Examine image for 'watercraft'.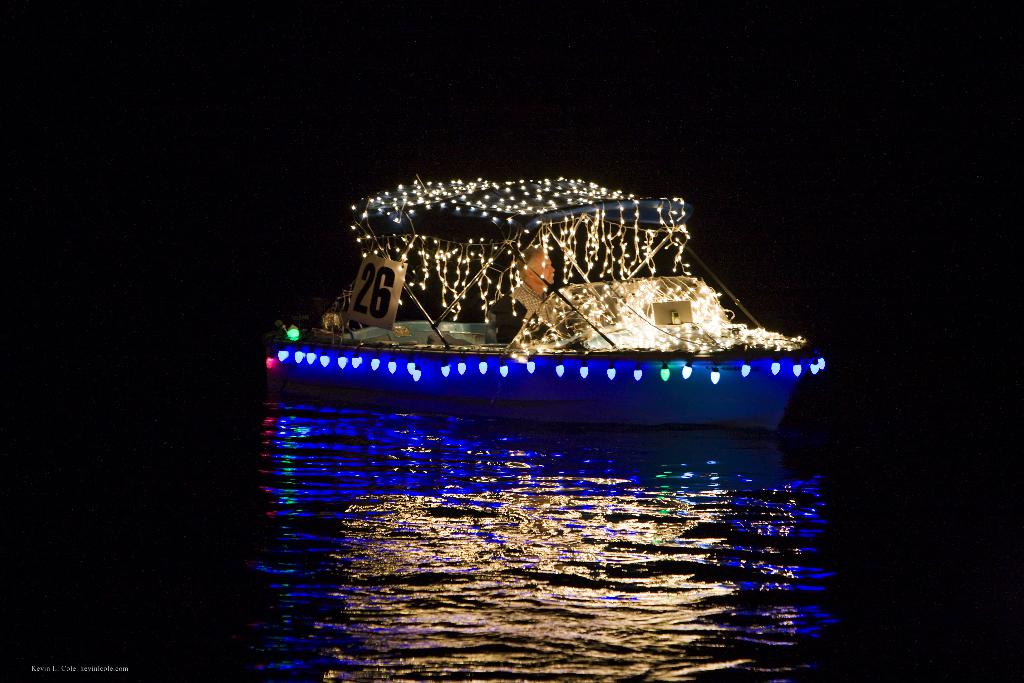
Examination result: box=[264, 165, 799, 441].
